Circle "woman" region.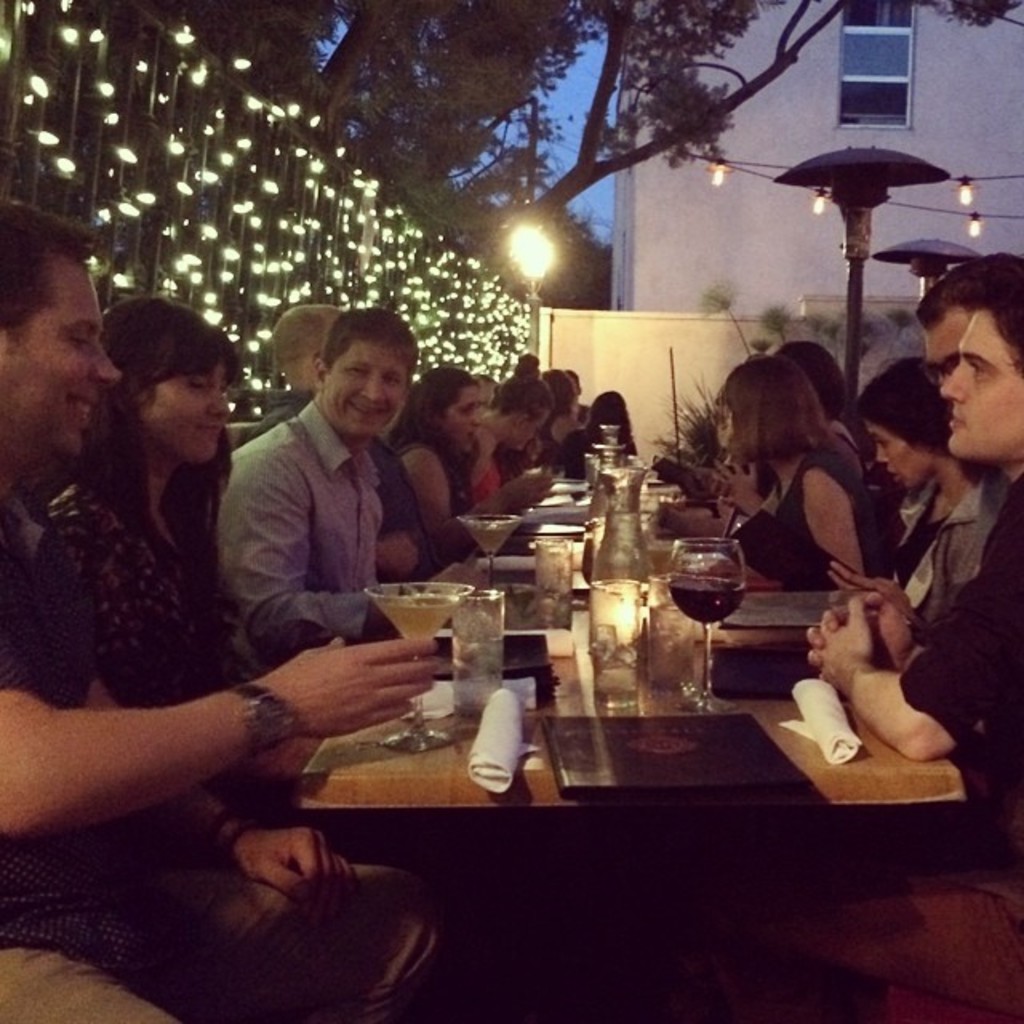
Region: detection(386, 360, 491, 552).
